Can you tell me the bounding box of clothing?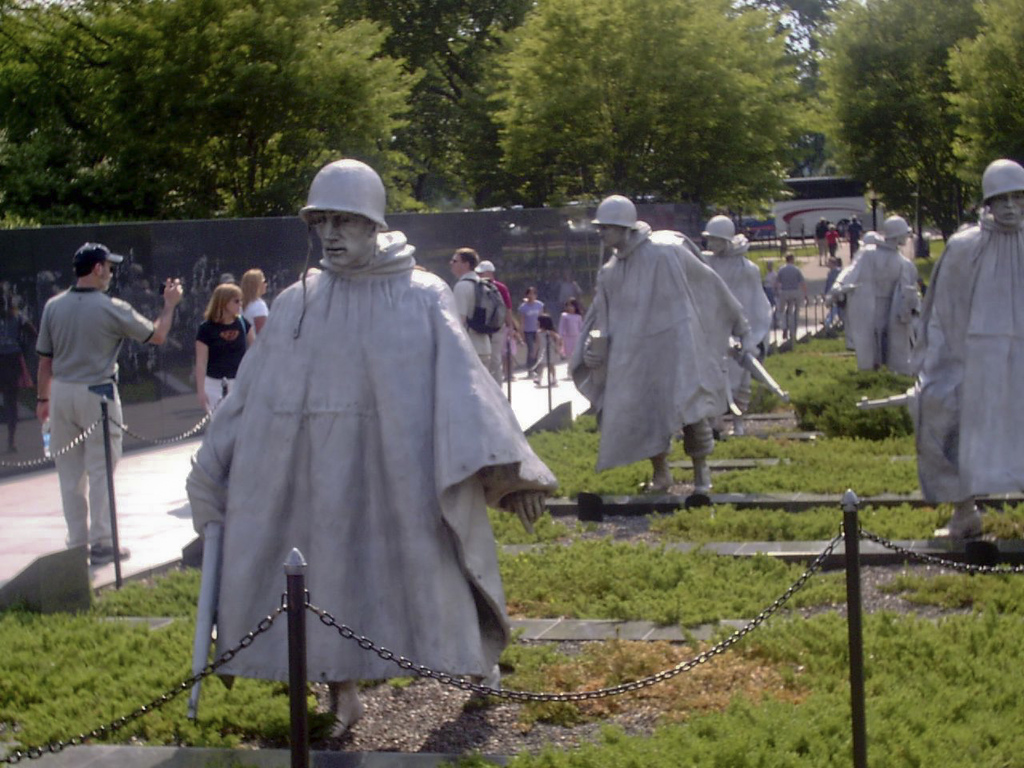
202 318 251 380.
